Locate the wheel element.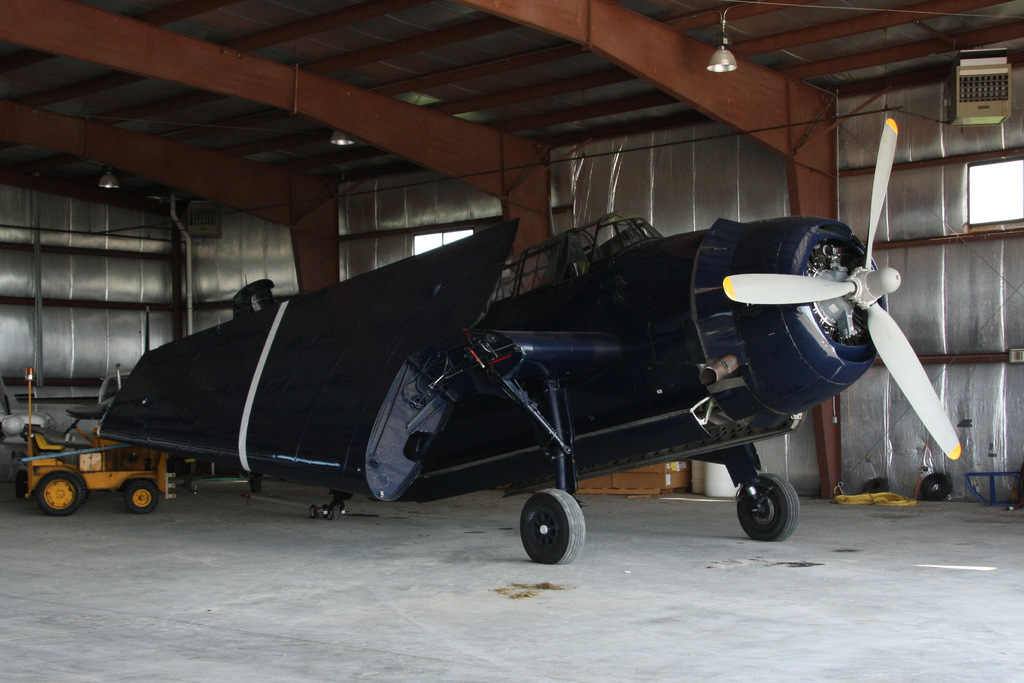
Element bbox: 311:504:320:514.
